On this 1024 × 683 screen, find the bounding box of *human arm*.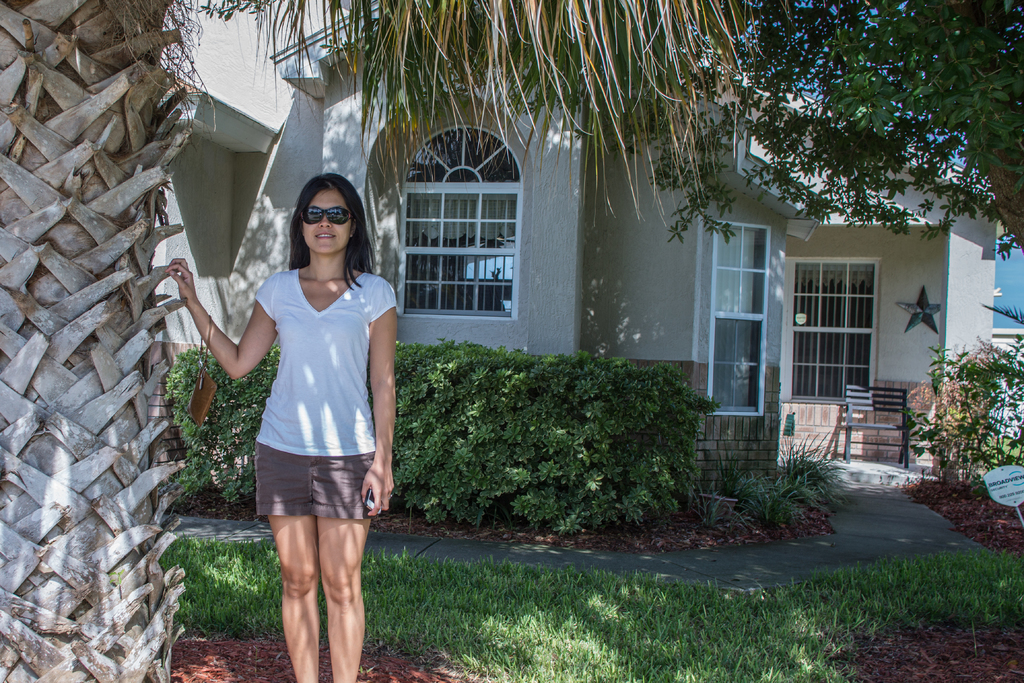
Bounding box: (161, 257, 276, 381).
